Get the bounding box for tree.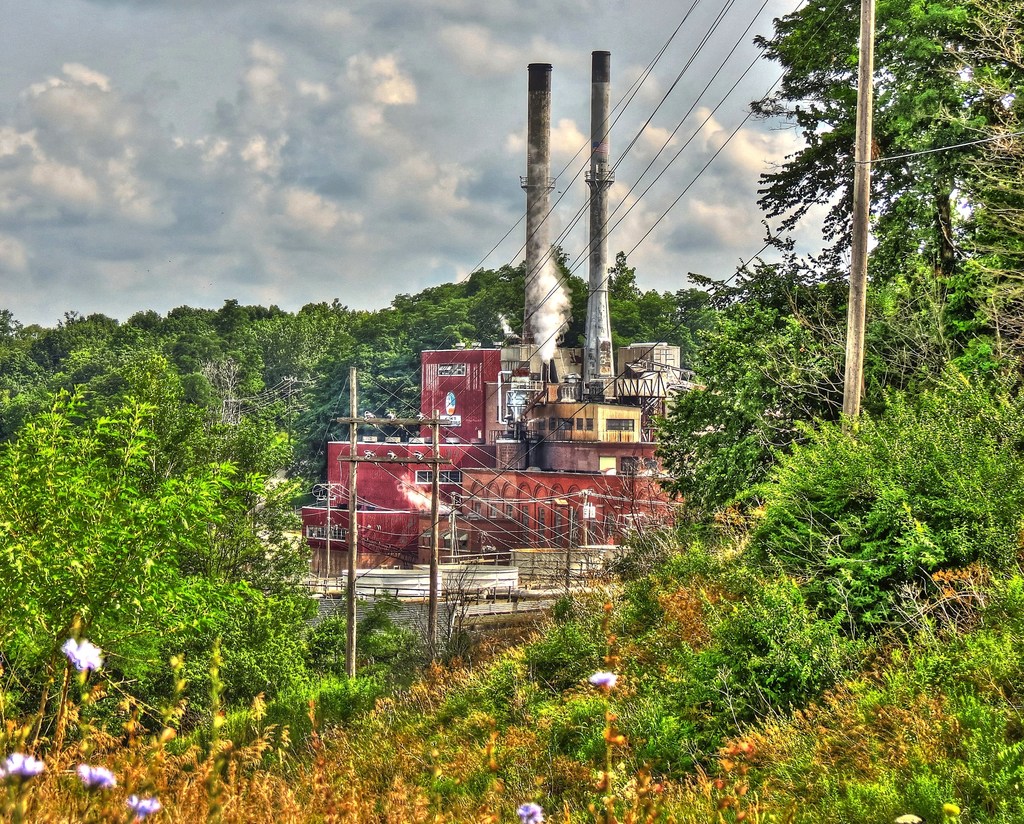
<region>551, 246, 589, 344</region>.
